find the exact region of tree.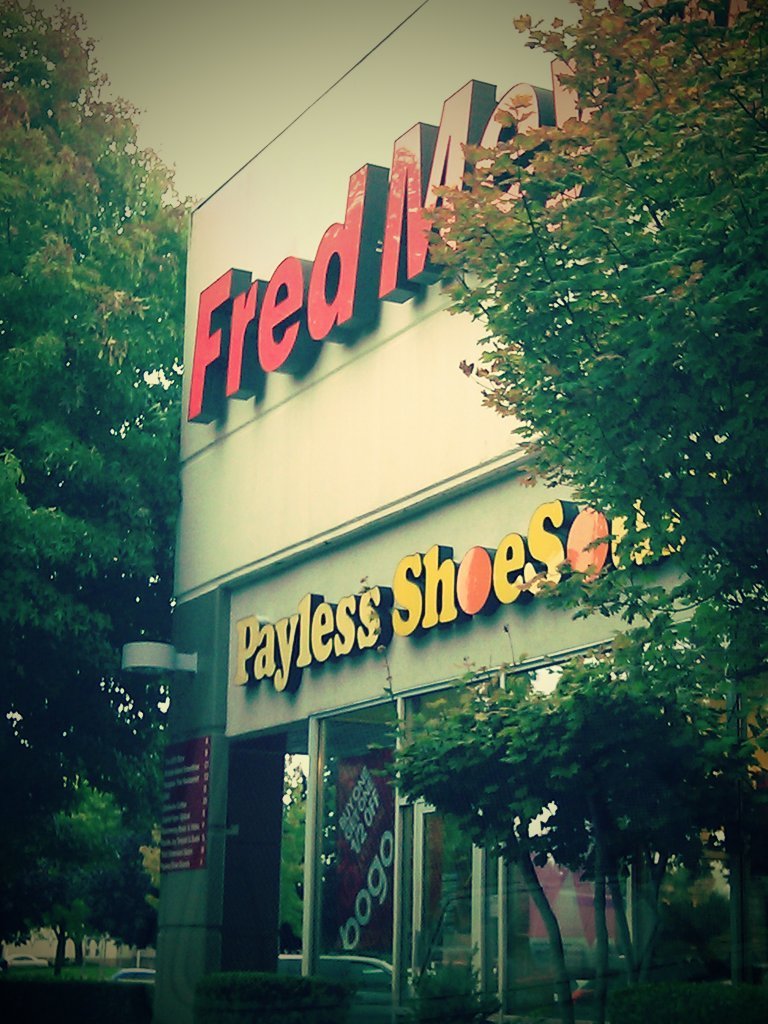
Exact region: l=0, t=0, r=198, b=959.
